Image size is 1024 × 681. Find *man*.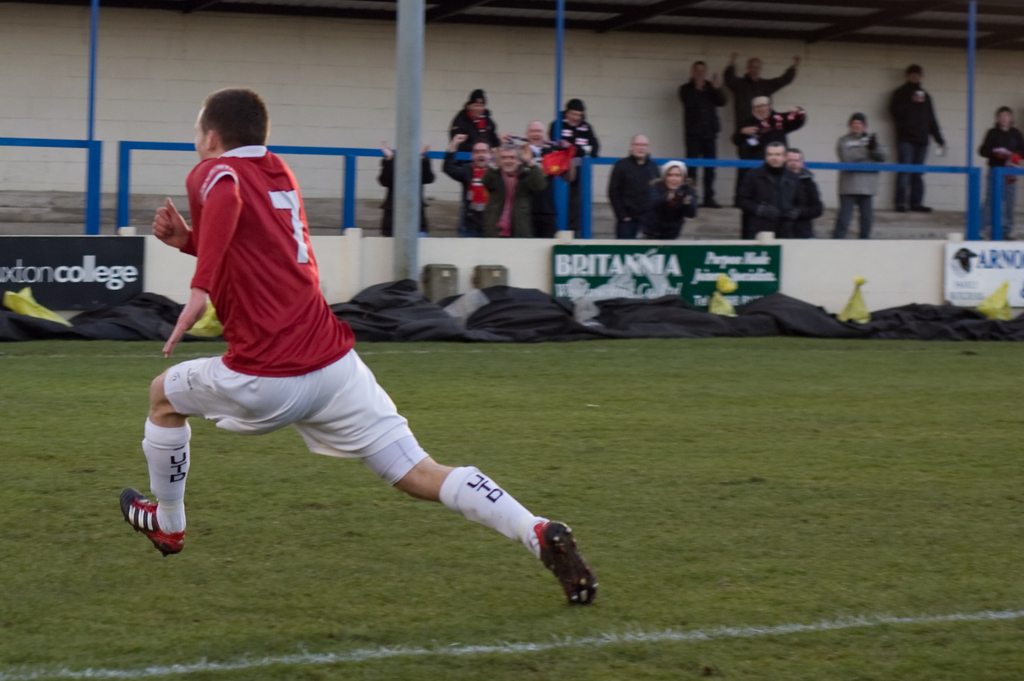
787:148:827:243.
